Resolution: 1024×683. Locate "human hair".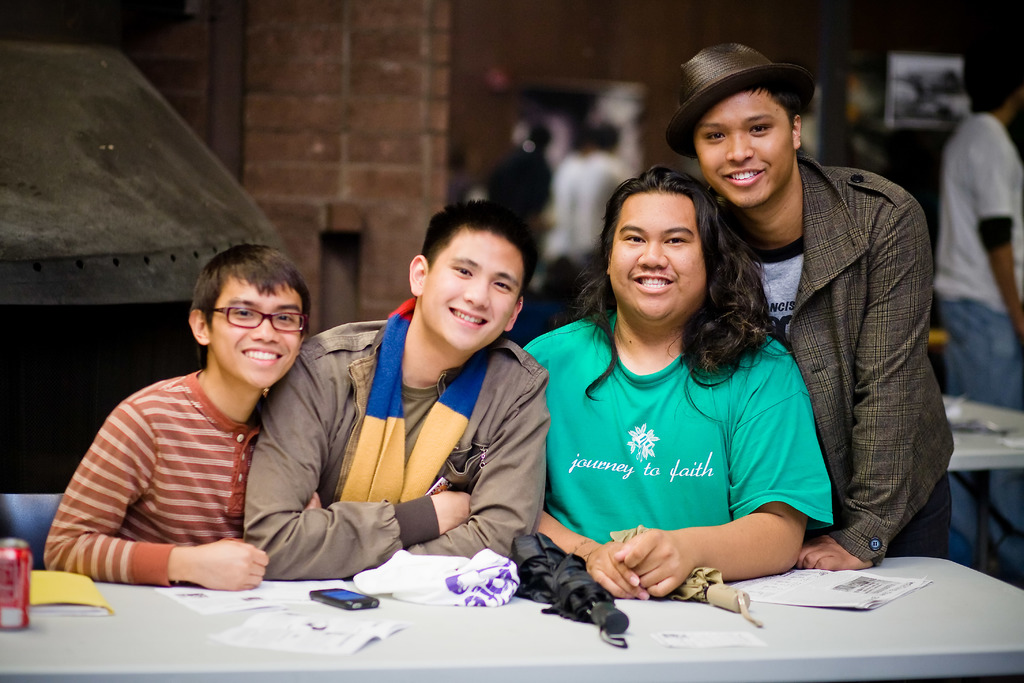
(579, 160, 765, 422).
